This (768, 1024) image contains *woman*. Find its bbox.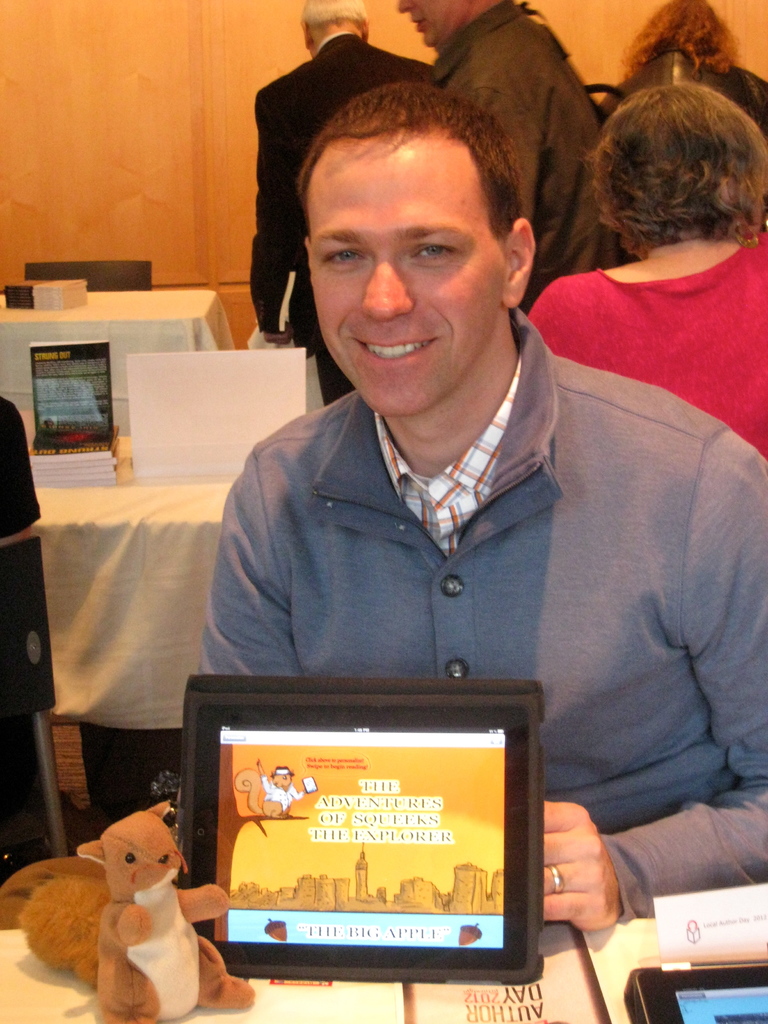
box(520, 65, 767, 457).
